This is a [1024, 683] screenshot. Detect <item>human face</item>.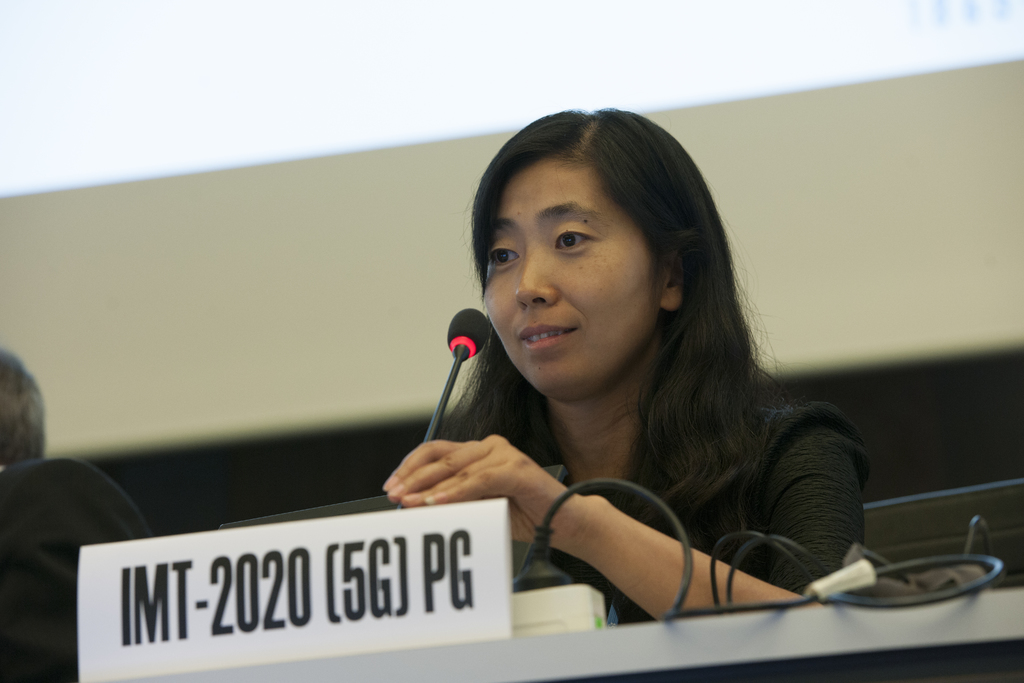
locate(482, 157, 660, 384).
